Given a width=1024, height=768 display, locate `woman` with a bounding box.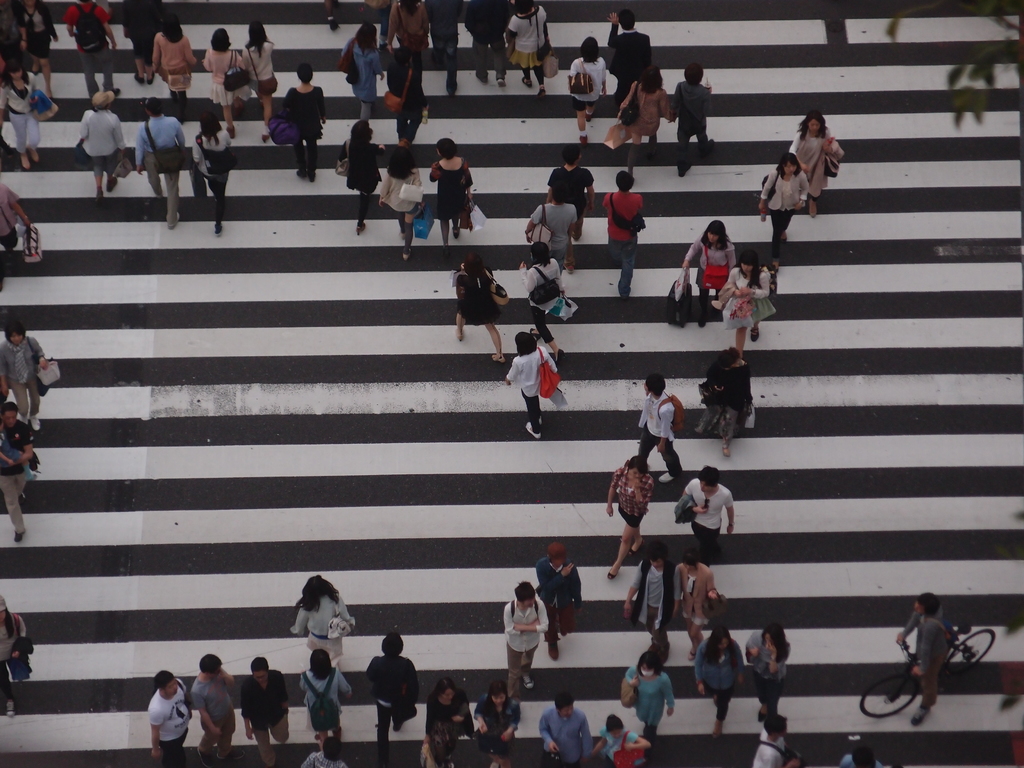
Located: (left=0, top=326, right=53, bottom=428).
